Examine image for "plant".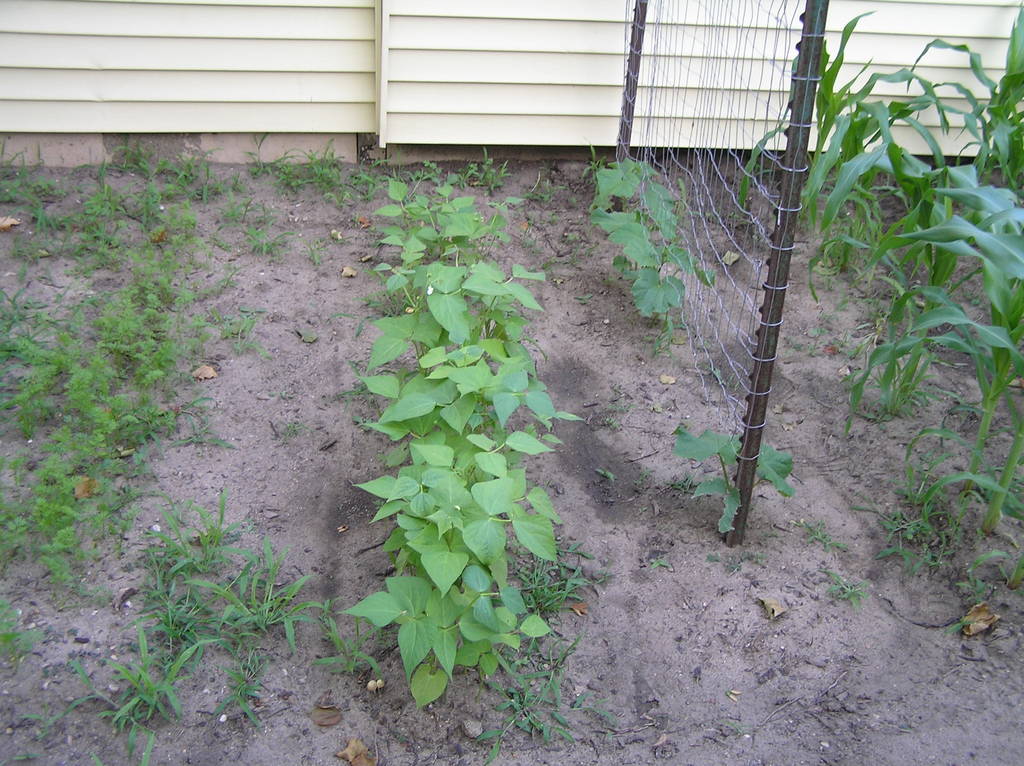
Examination result: box(946, 568, 1002, 607).
